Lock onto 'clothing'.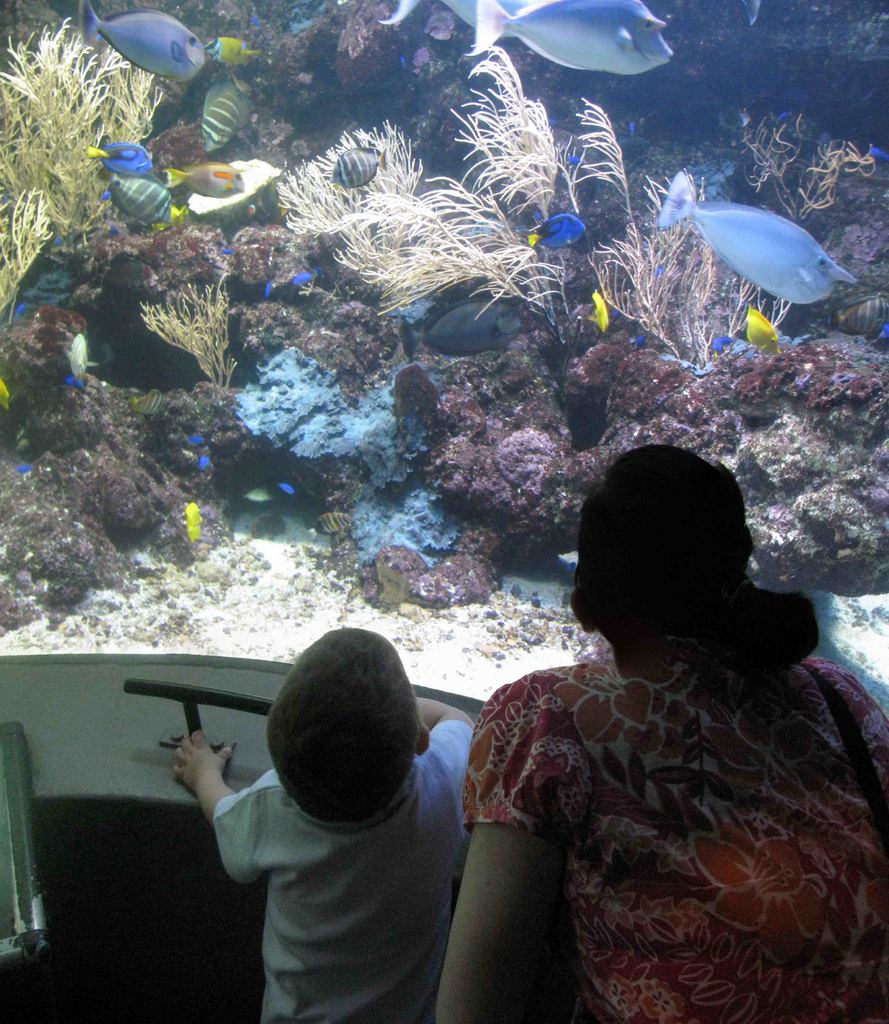
Locked: region(465, 566, 856, 1010).
